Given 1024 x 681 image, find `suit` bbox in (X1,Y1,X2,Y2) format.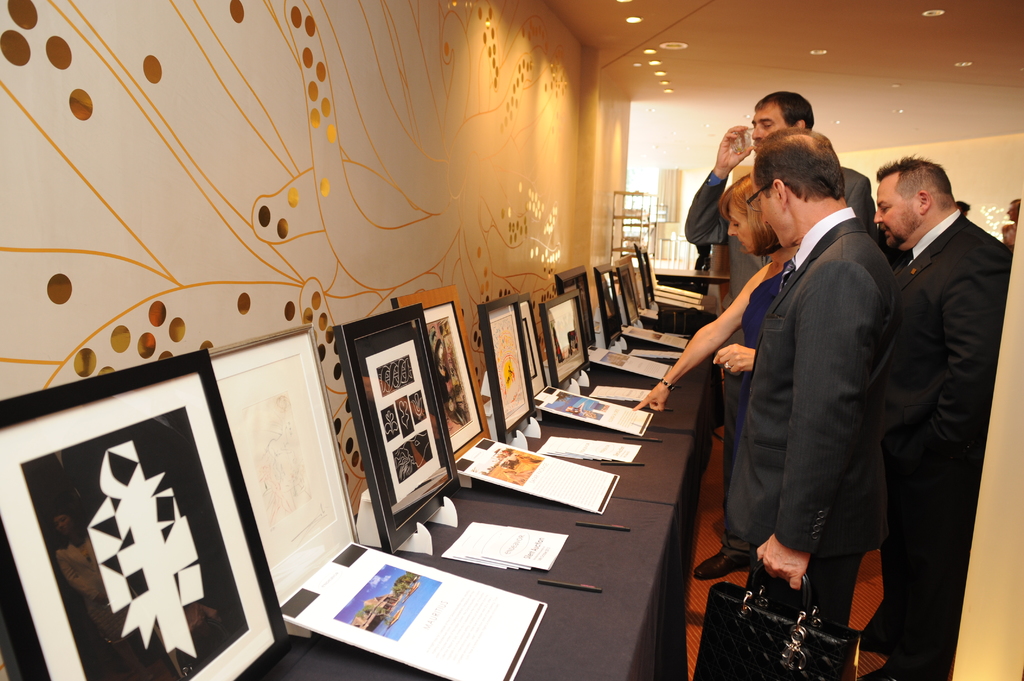
(724,207,908,605).
